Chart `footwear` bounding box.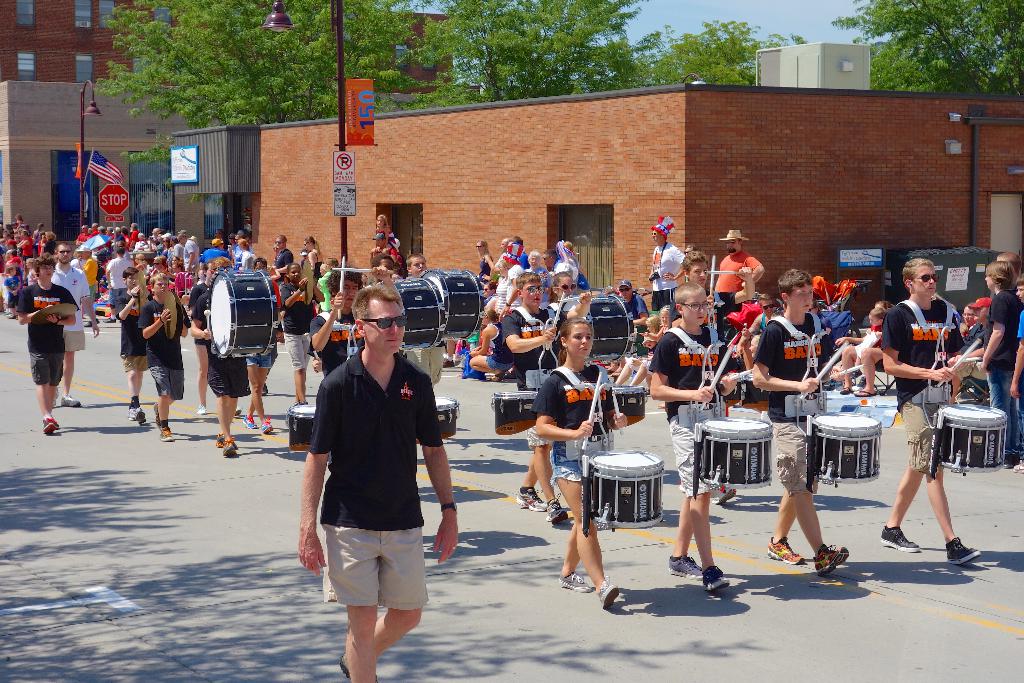
Charted: bbox=[702, 568, 732, 593].
